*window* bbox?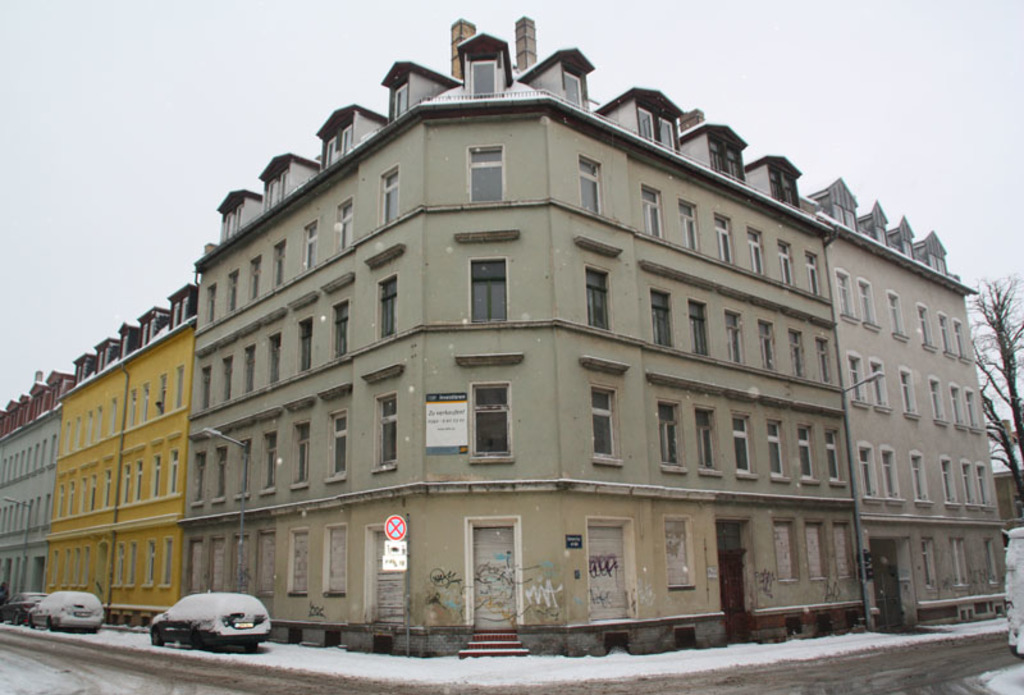
Rect(888, 291, 906, 338)
